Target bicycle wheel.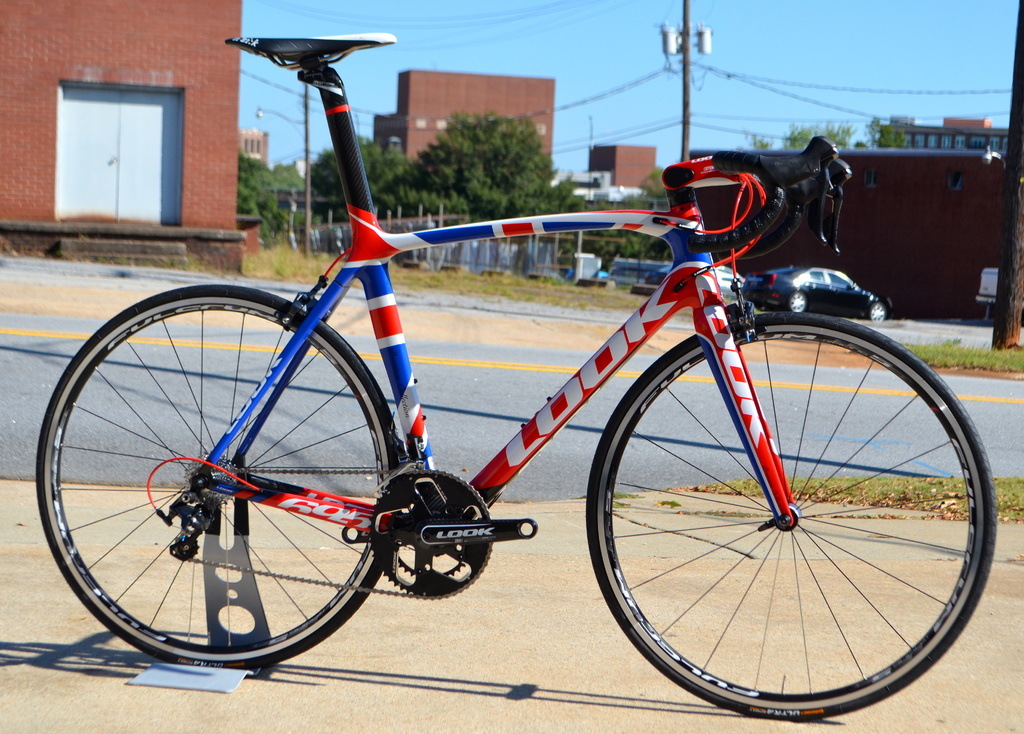
Target region: [left=582, top=311, right=998, bottom=723].
